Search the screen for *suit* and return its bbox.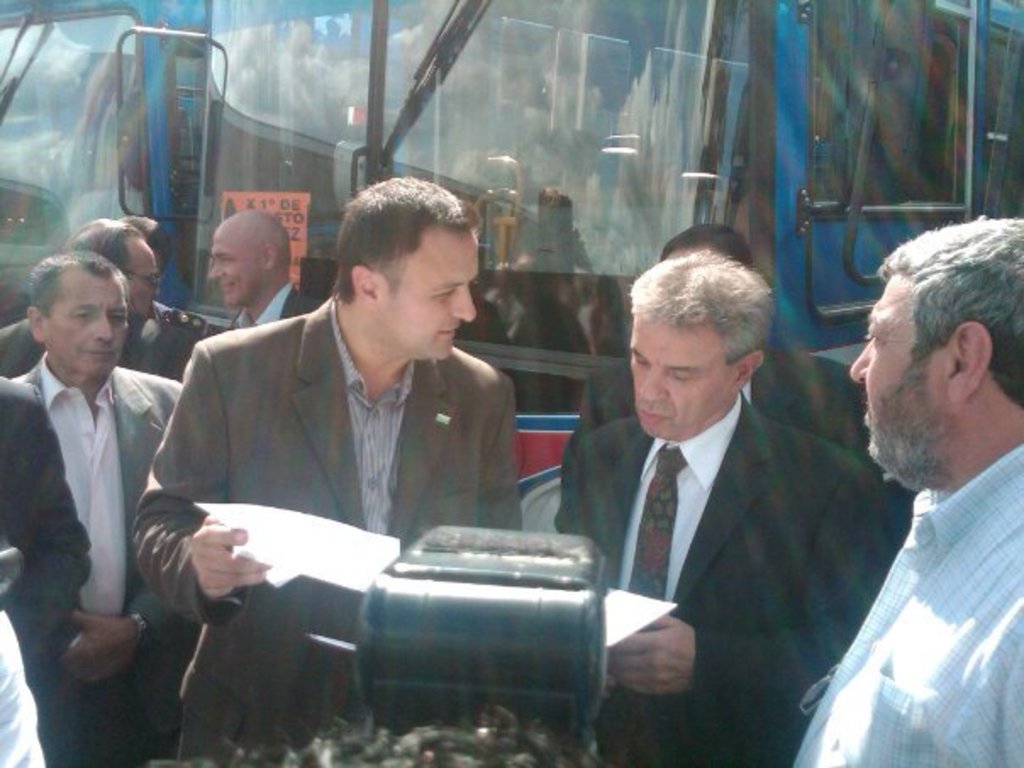
Found: detection(229, 281, 320, 331).
